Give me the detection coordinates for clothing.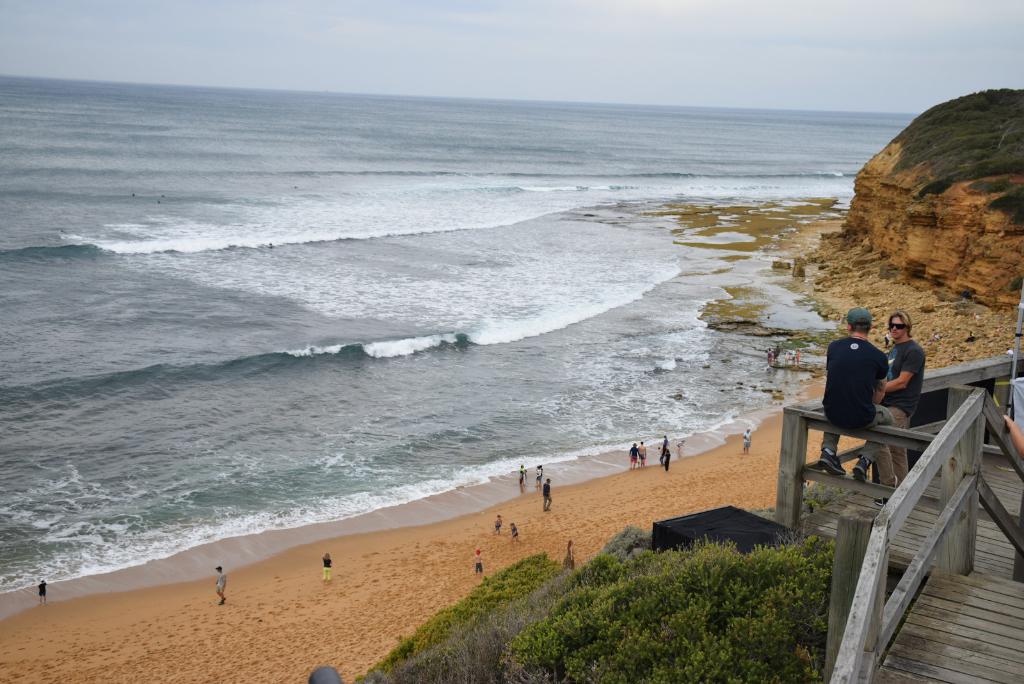
bbox=(659, 448, 666, 459).
